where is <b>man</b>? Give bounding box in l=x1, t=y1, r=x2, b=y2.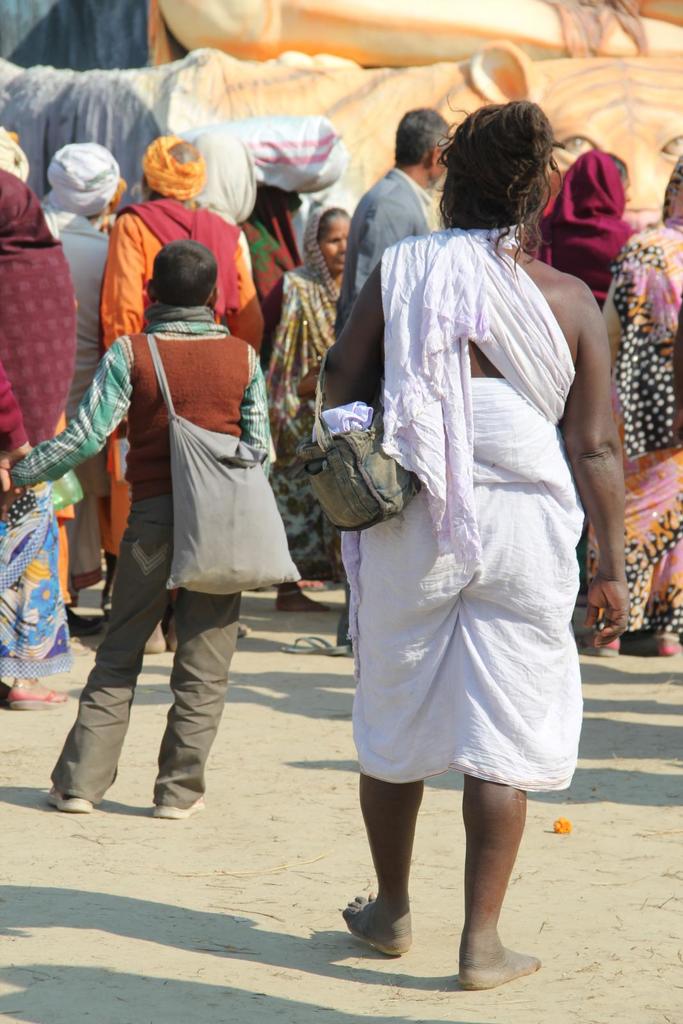
l=323, t=105, r=452, b=652.
